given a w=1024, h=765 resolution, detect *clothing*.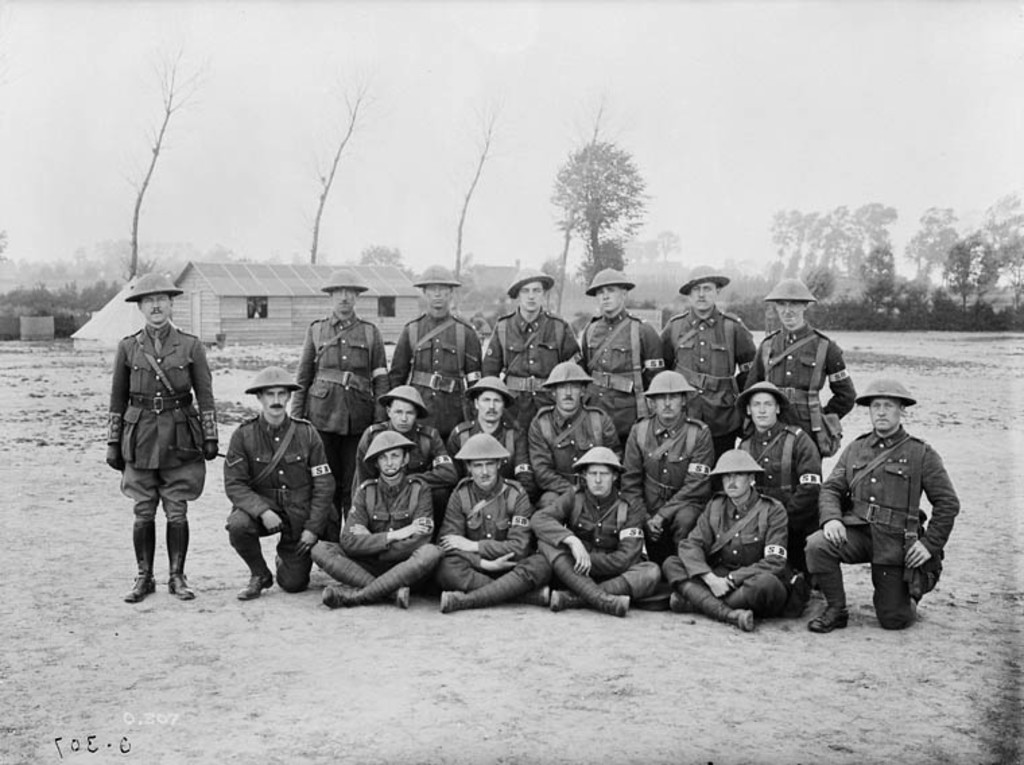
352, 424, 453, 506.
